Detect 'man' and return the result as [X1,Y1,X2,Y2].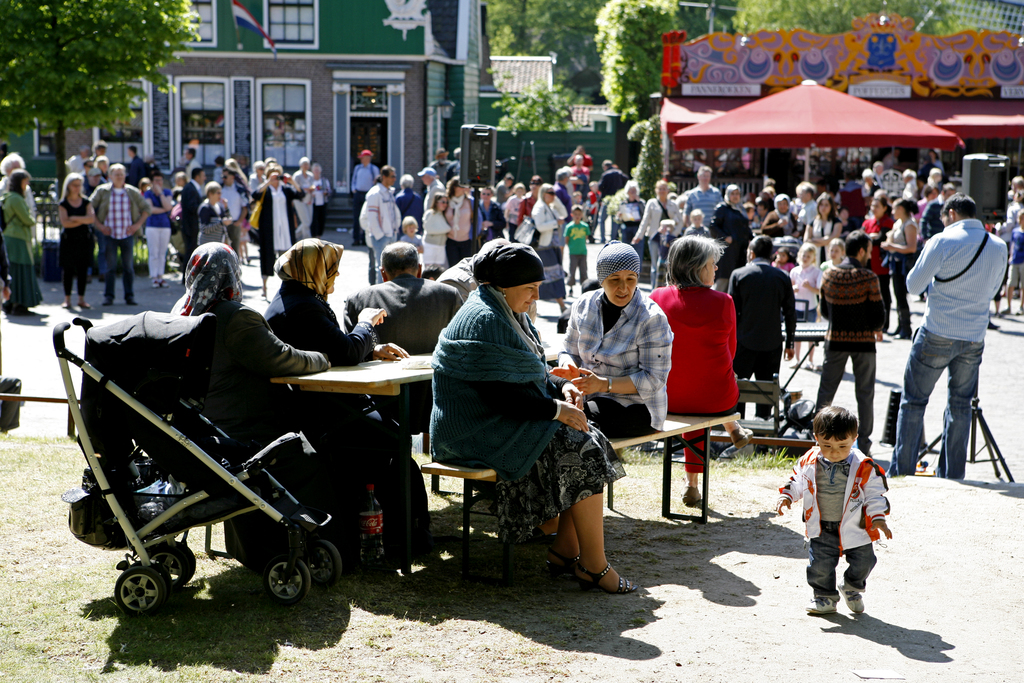
[912,179,1011,501].
